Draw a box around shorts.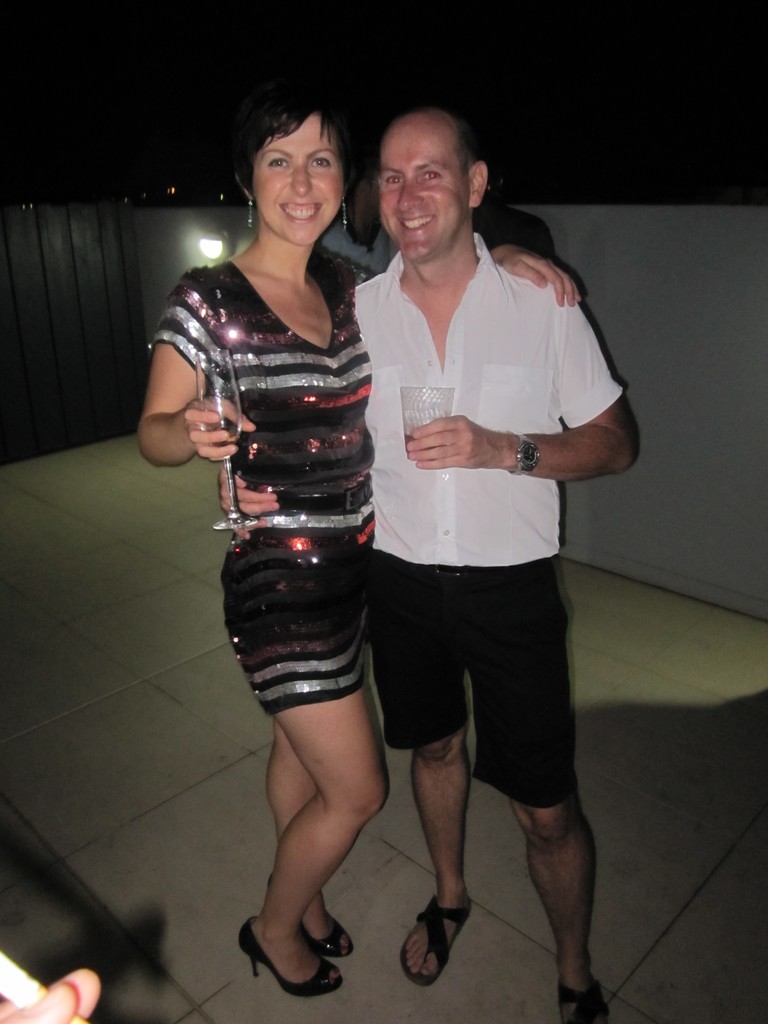
select_region(353, 530, 608, 808).
